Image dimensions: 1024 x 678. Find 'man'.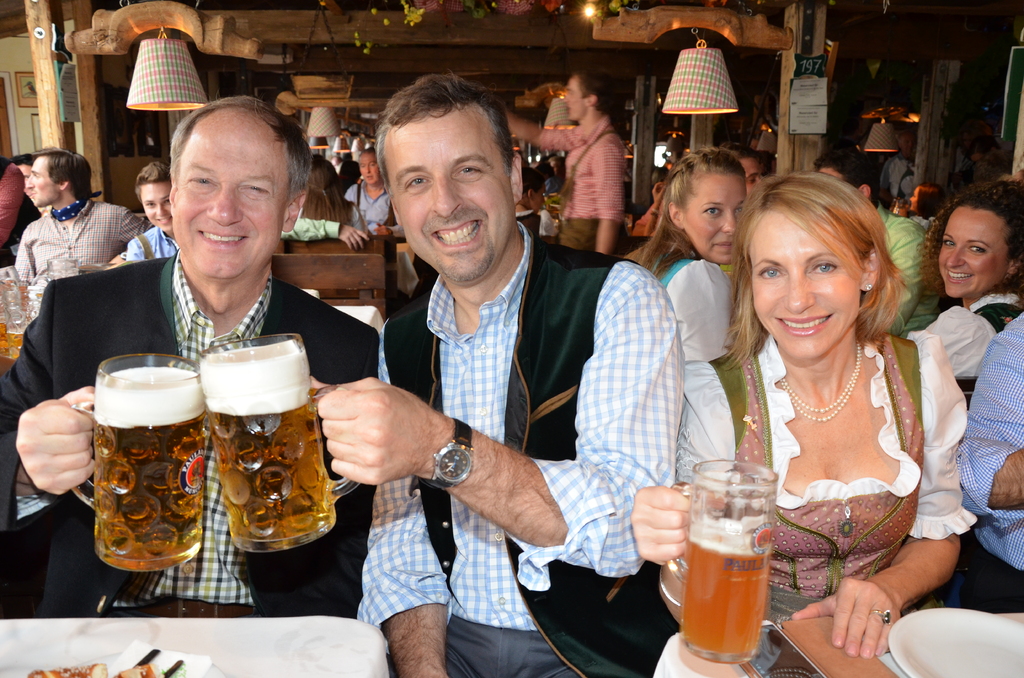
left=881, top=134, right=914, bottom=208.
